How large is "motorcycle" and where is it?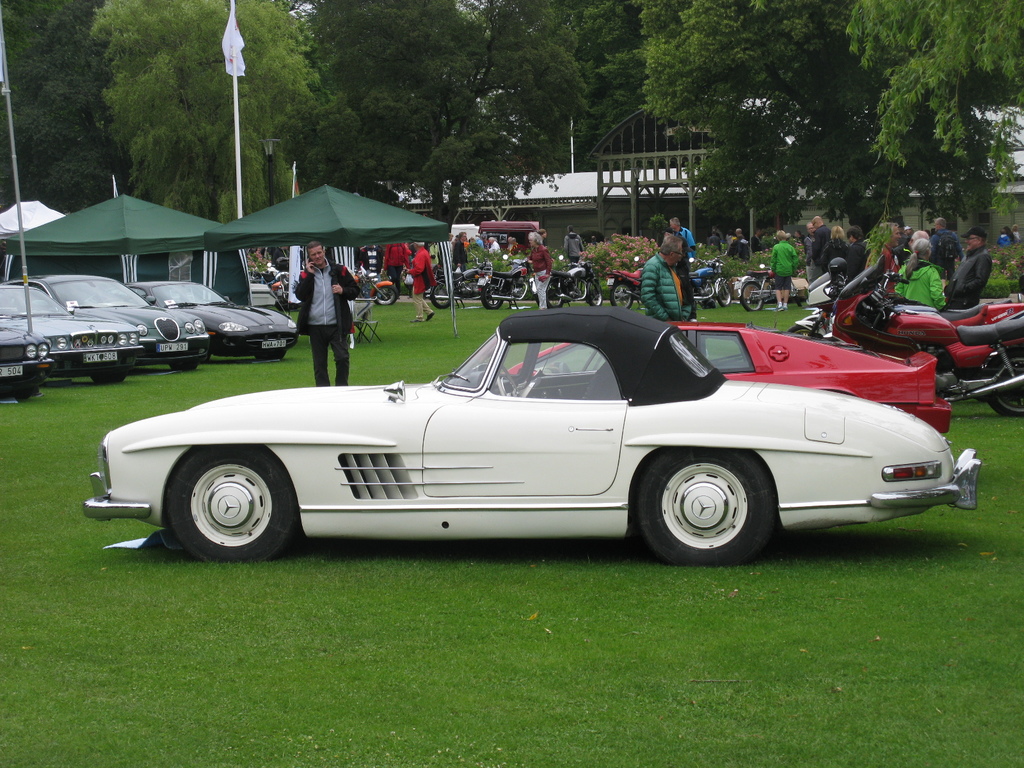
Bounding box: left=810, top=280, right=1018, bottom=391.
